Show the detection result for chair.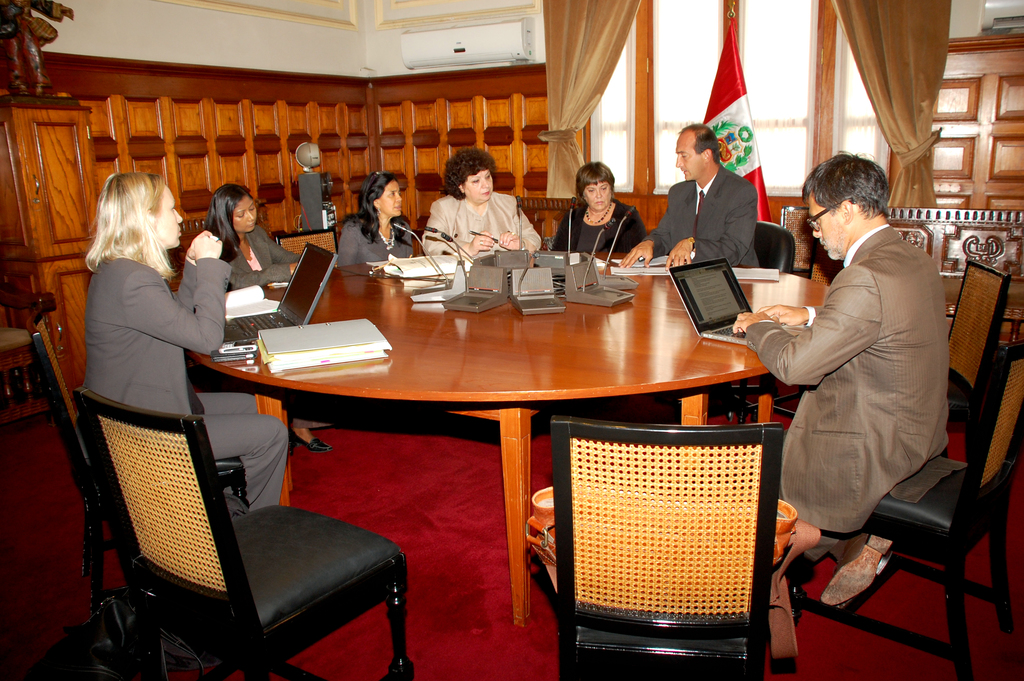
26 311 252 618.
